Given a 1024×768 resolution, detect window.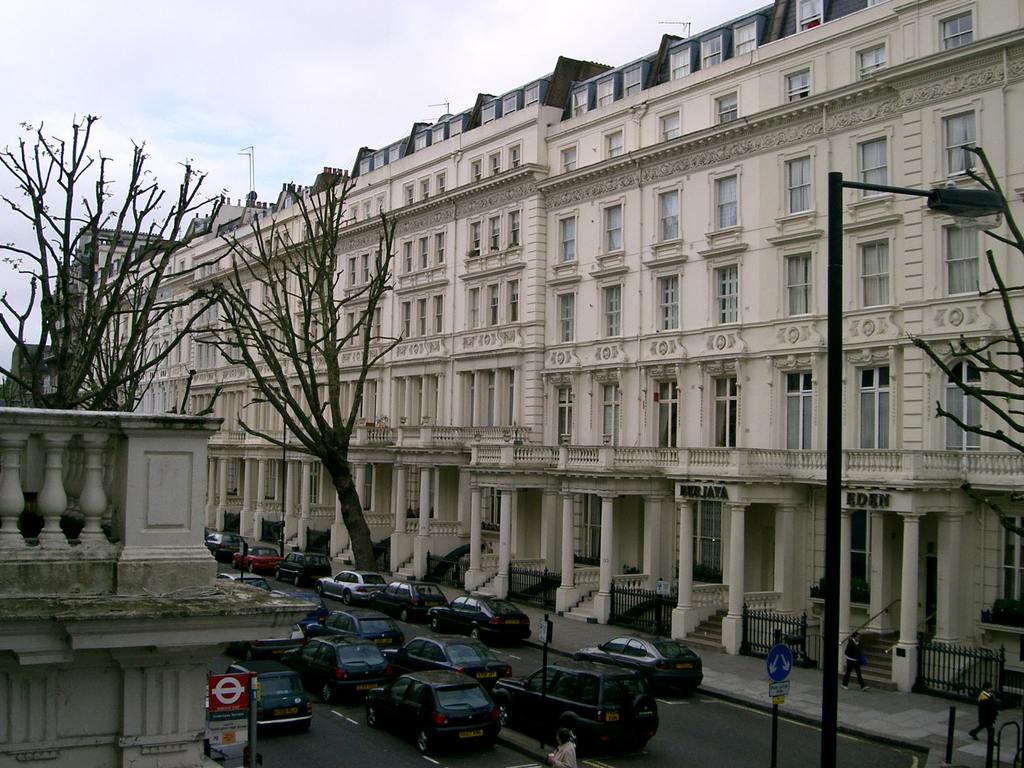
[662,113,677,139].
